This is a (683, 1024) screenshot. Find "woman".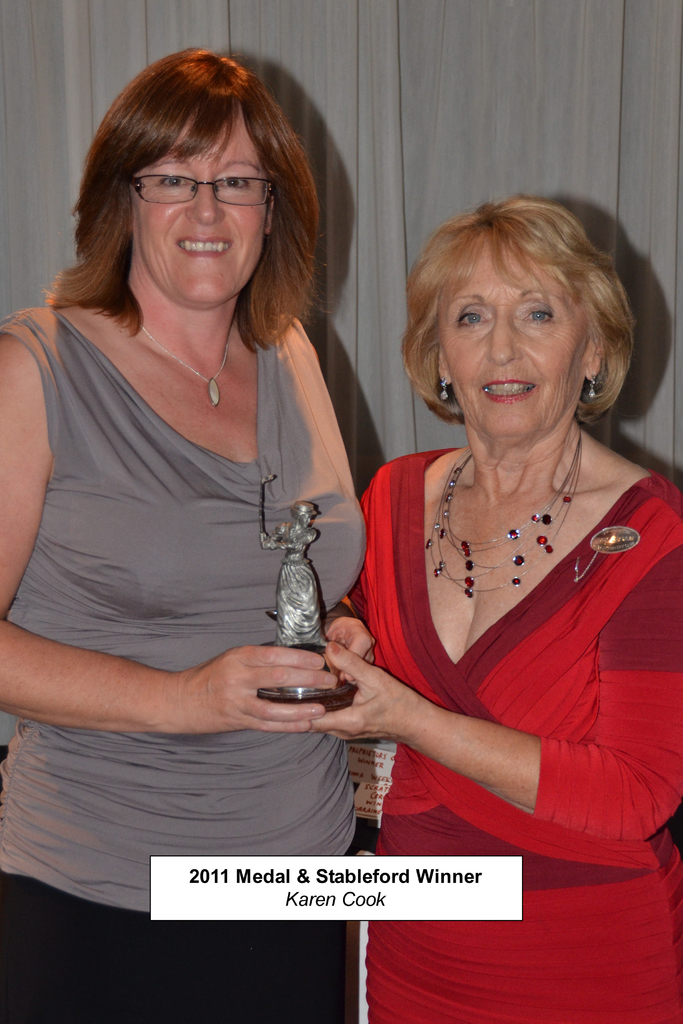
Bounding box: [x1=0, y1=49, x2=379, y2=1023].
